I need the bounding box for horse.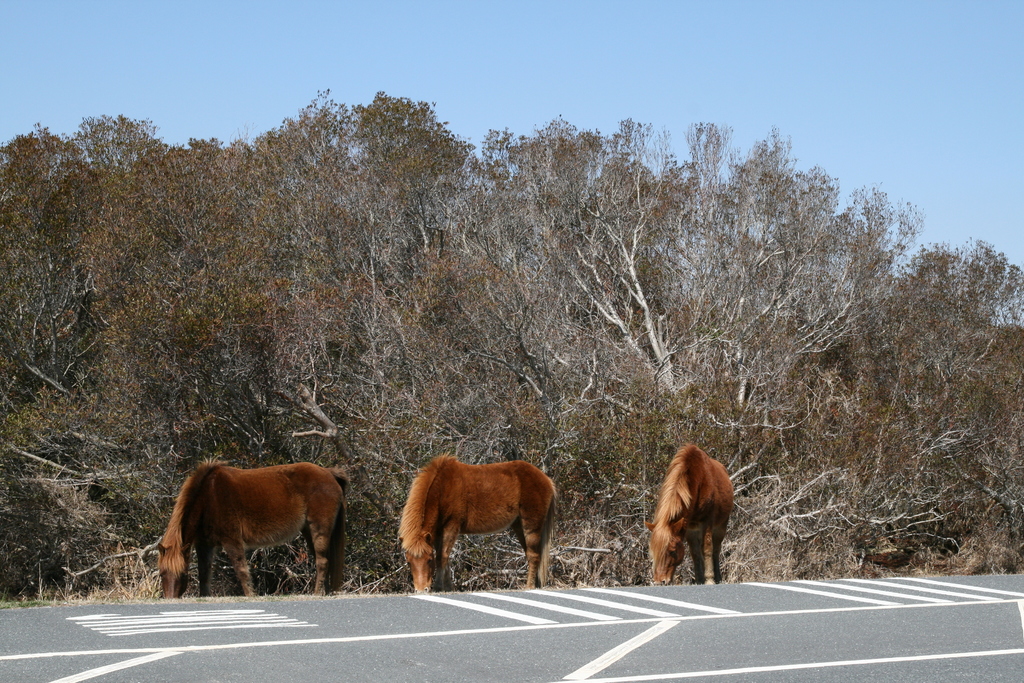
Here it is: 650/443/738/586.
